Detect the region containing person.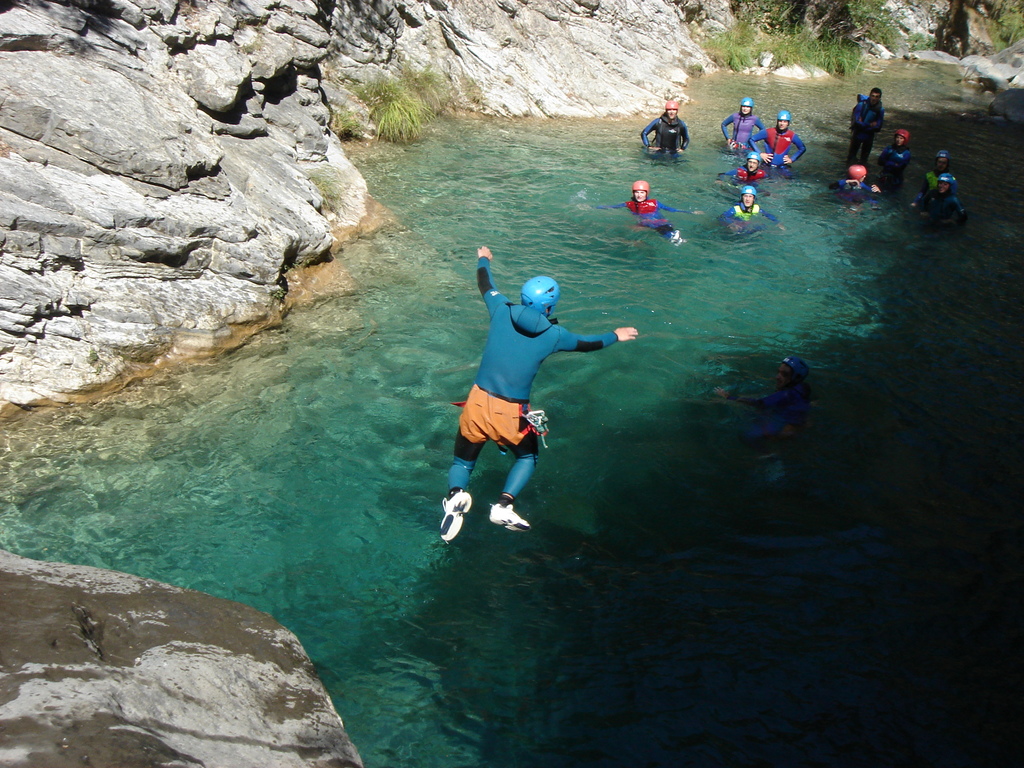
BBox(915, 175, 964, 214).
